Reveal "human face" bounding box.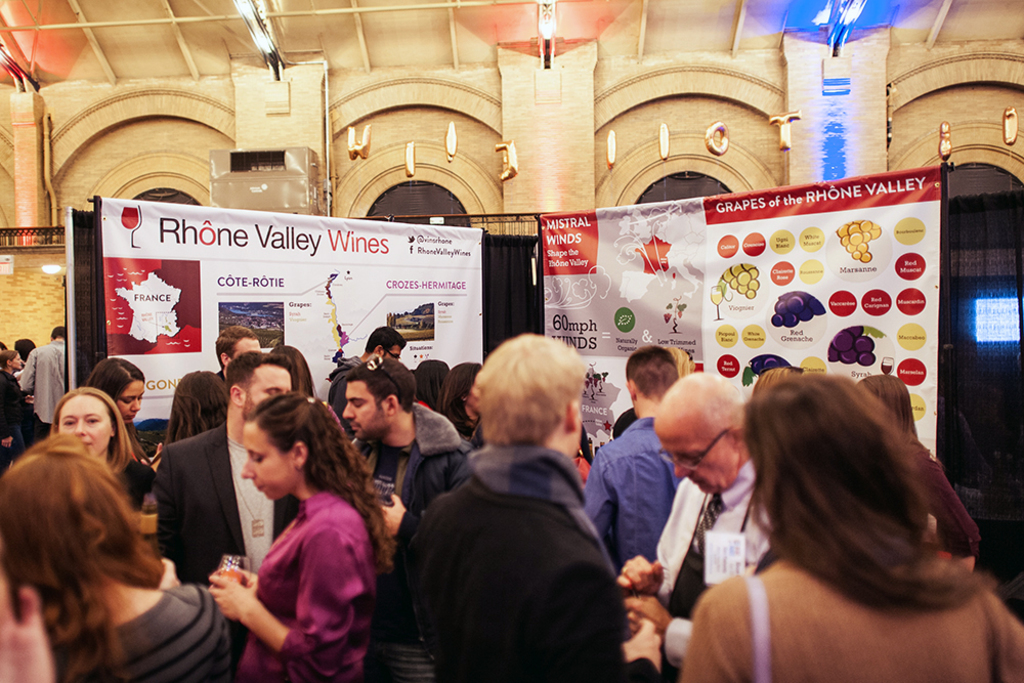
Revealed: 344/389/389/437.
